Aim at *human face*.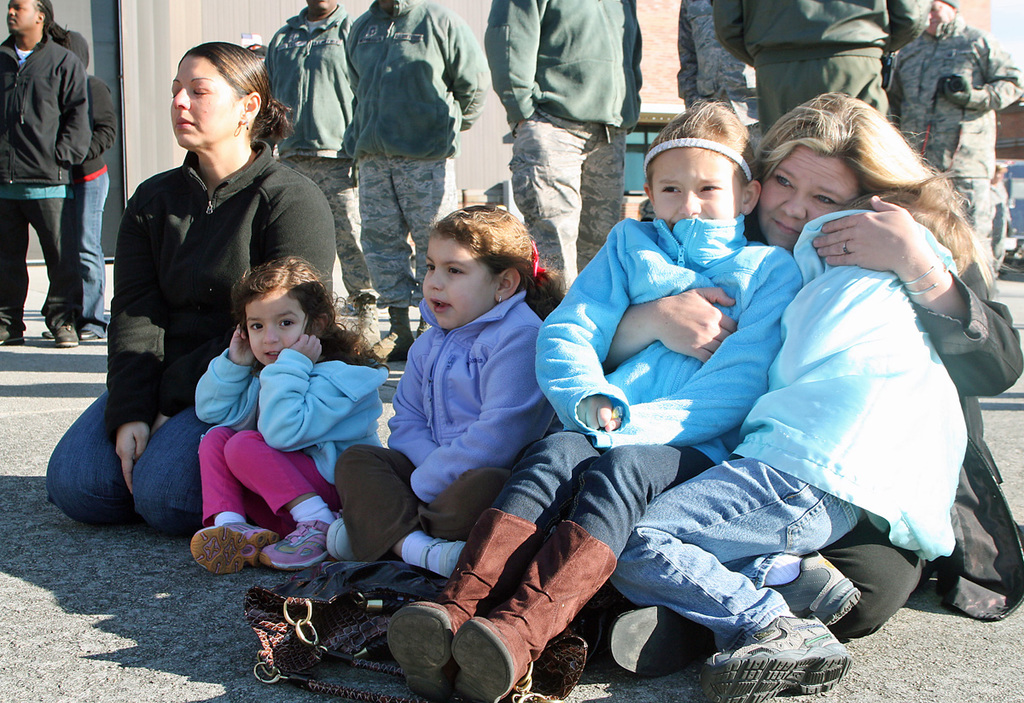
Aimed at (x1=172, y1=55, x2=239, y2=147).
